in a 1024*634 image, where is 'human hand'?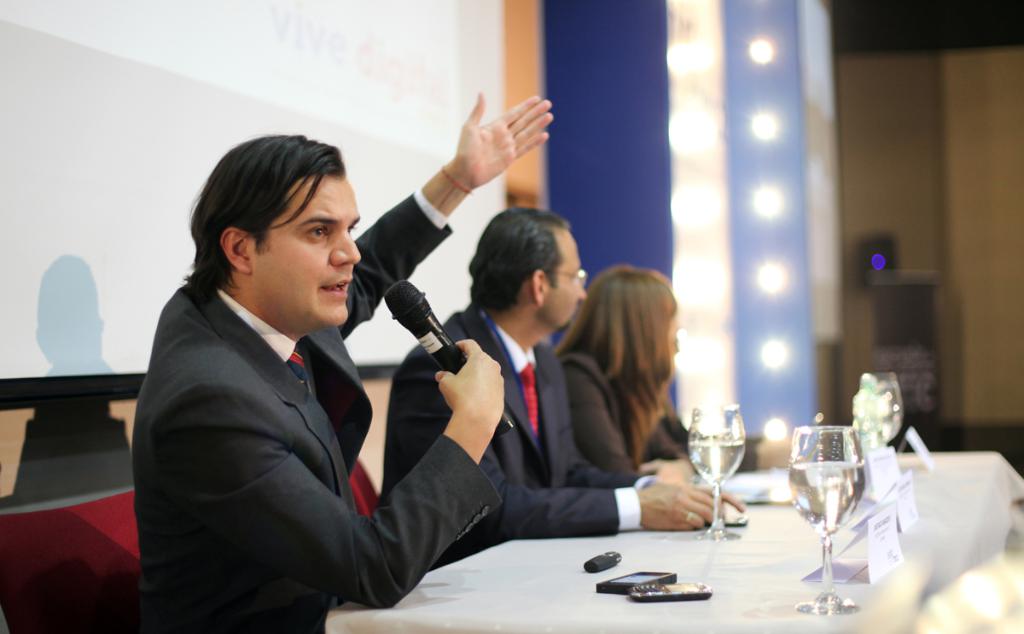
{"left": 434, "top": 338, "right": 507, "bottom": 438}.
